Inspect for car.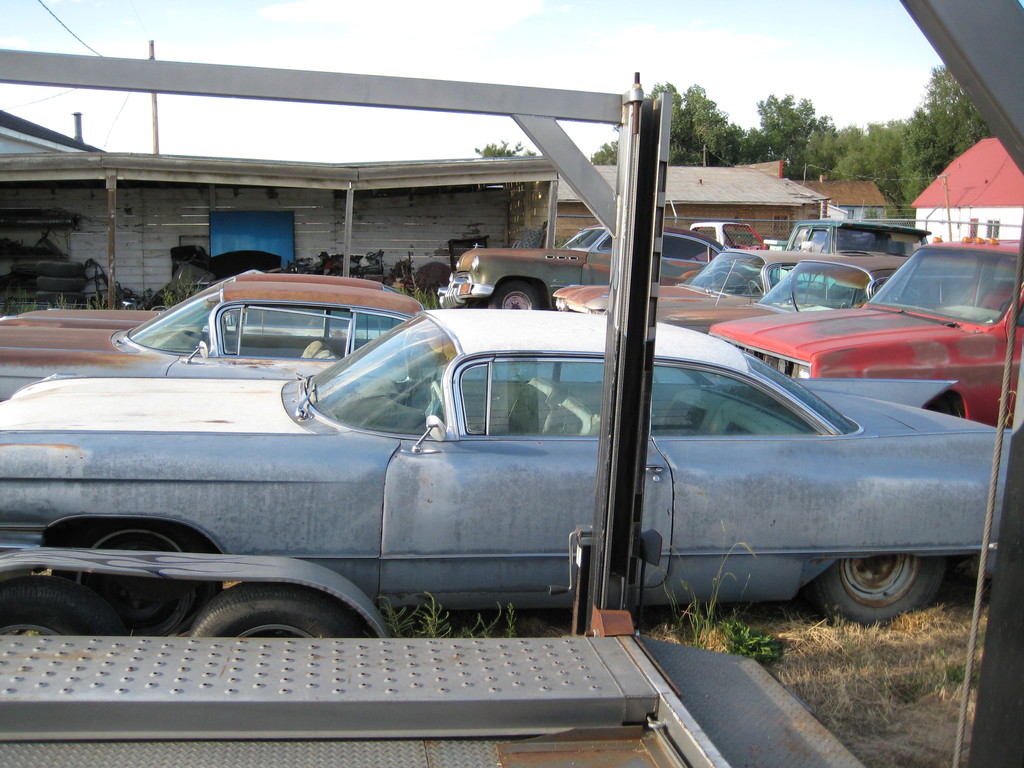
Inspection: box(0, 270, 396, 318).
